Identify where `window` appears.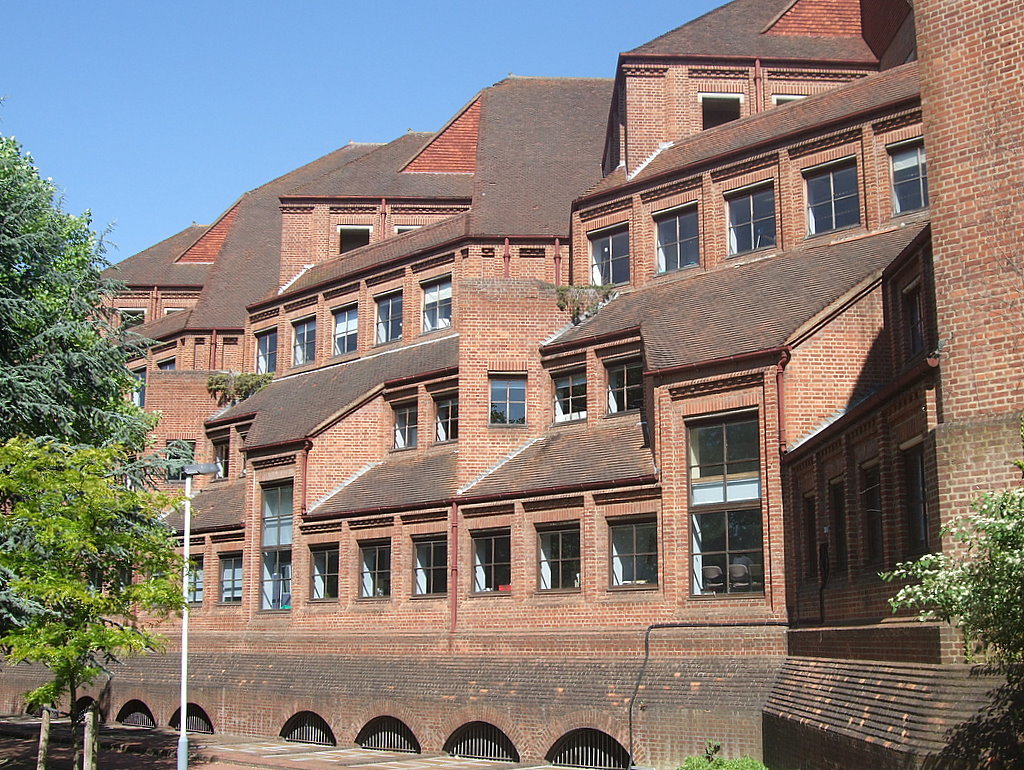
Appears at locate(879, 136, 934, 220).
